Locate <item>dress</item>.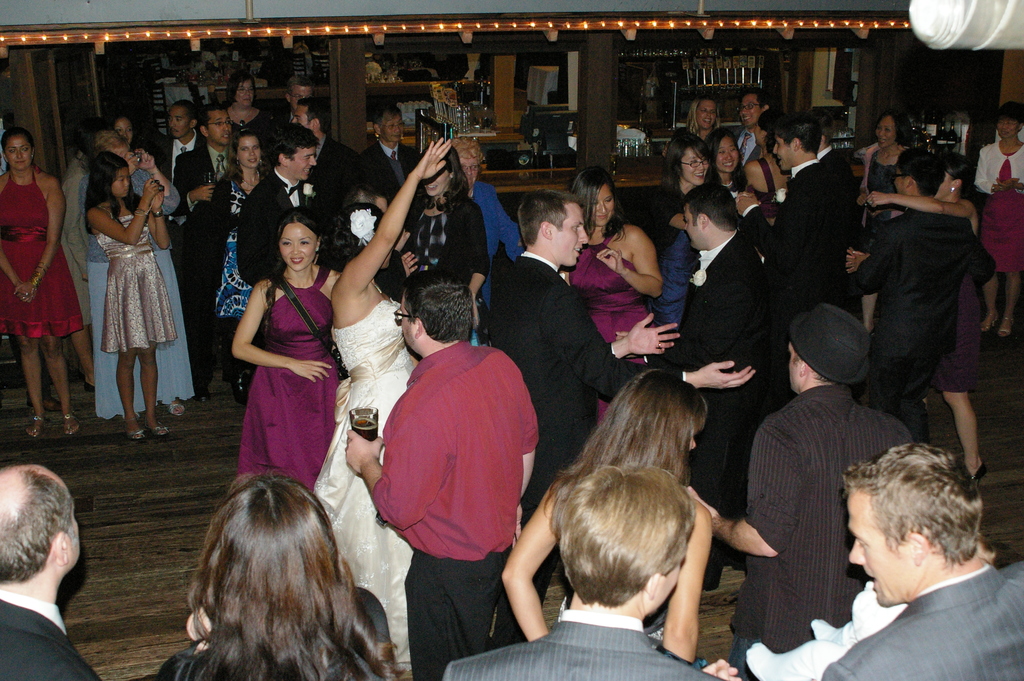
Bounding box: bbox(566, 225, 662, 431).
